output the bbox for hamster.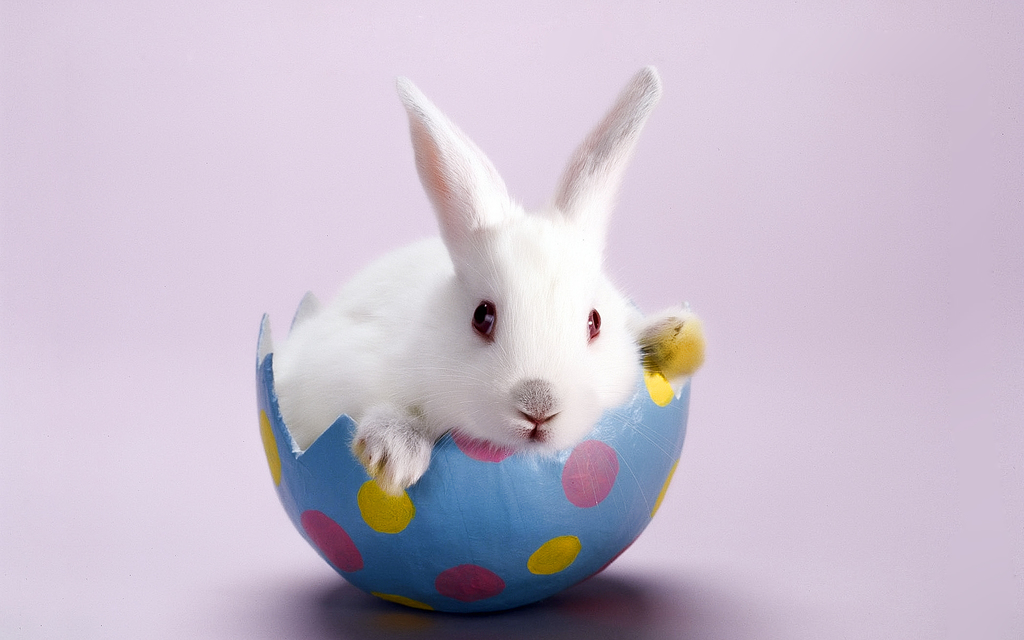
bbox=[263, 61, 699, 492].
